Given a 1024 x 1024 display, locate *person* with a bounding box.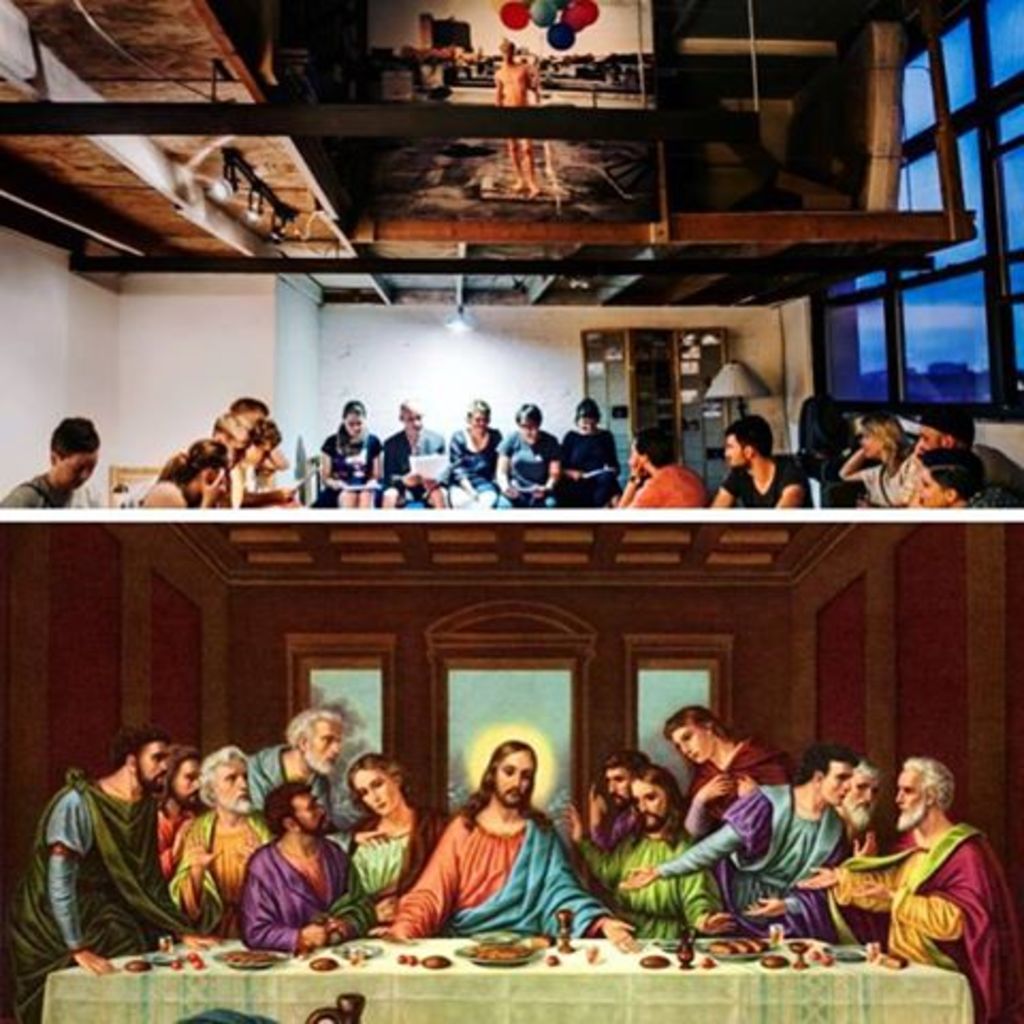
Located: [x1=585, y1=747, x2=653, y2=849].
